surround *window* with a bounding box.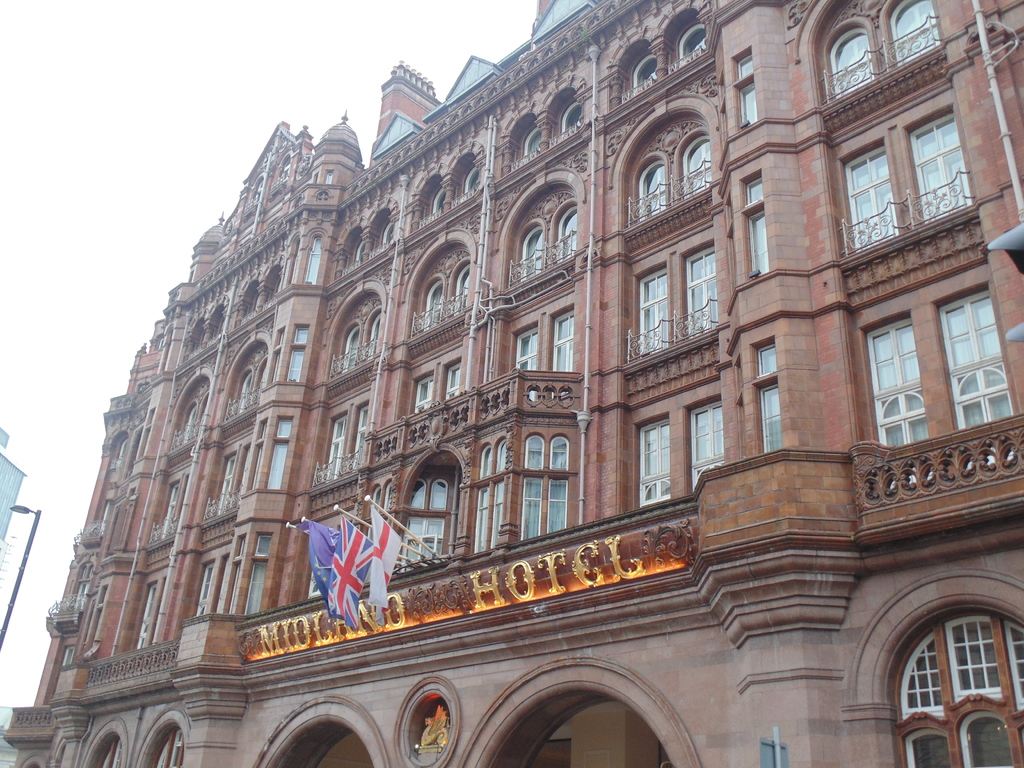
[426,282,443,335].
